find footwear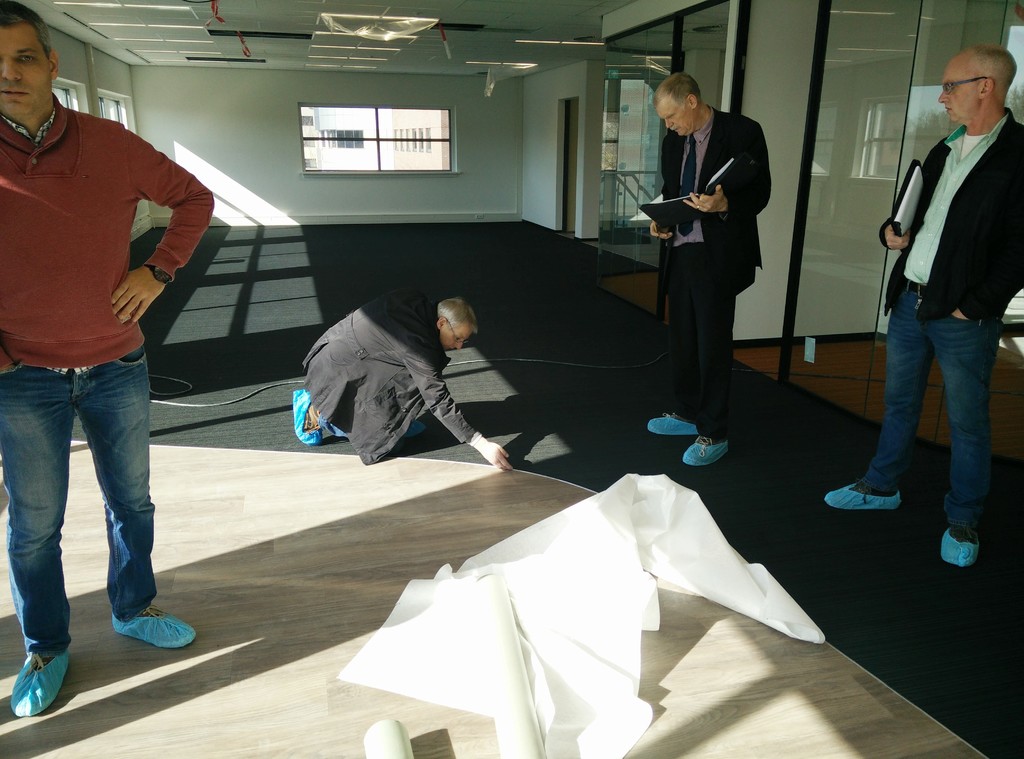
box=[648, 412, 701, 437]
